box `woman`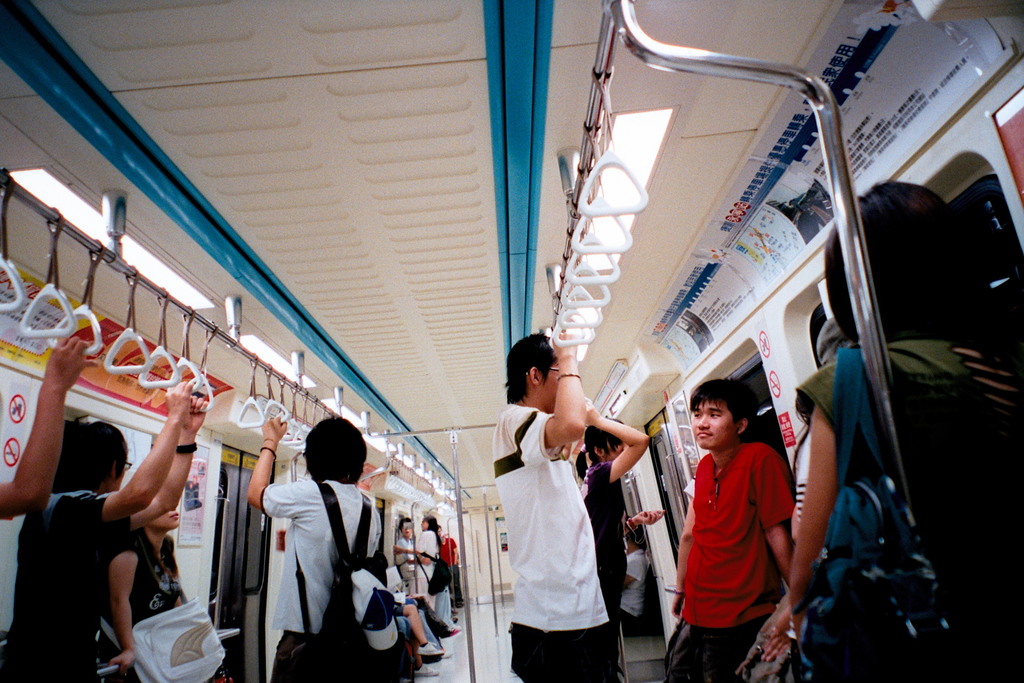
{"left": 609, "top": 528, "right": 646, "bottom": 624}
